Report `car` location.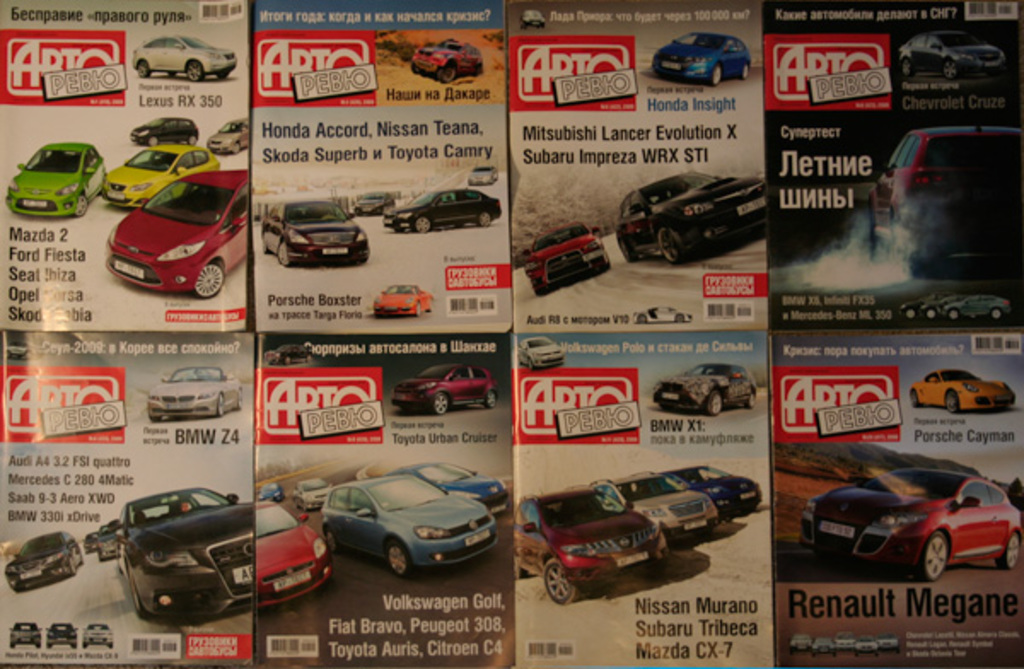
Report: [left=374, top=280, right=439, bottom=321].
